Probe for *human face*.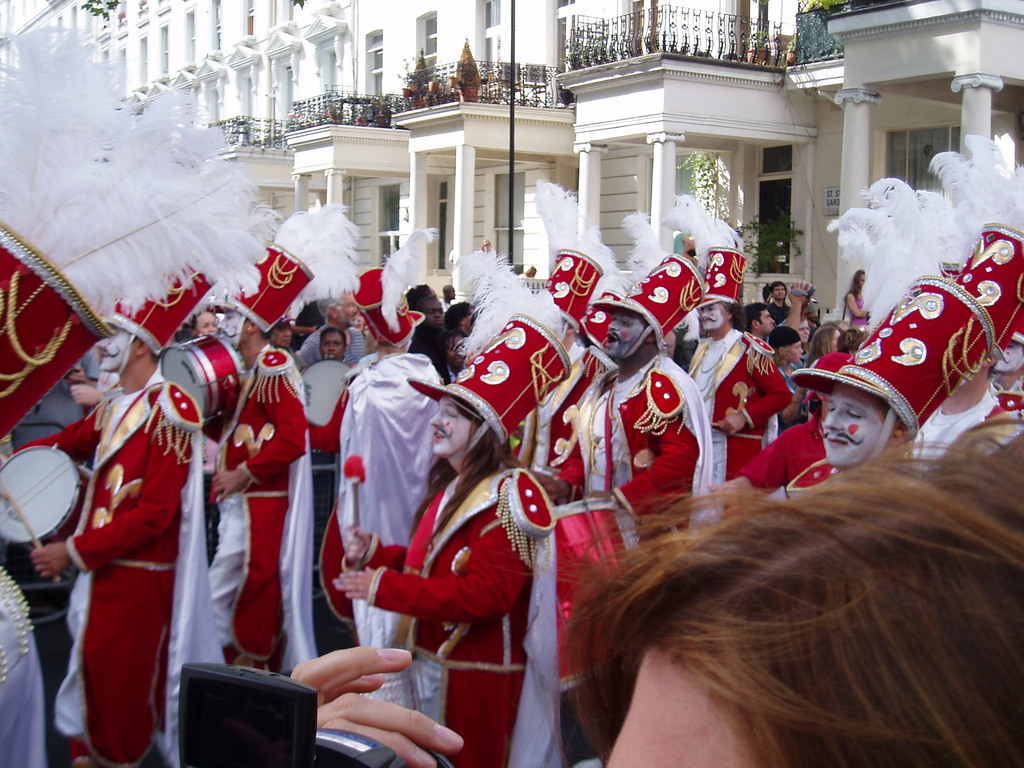
Probe result: crop(772, 286, 786, 300).
